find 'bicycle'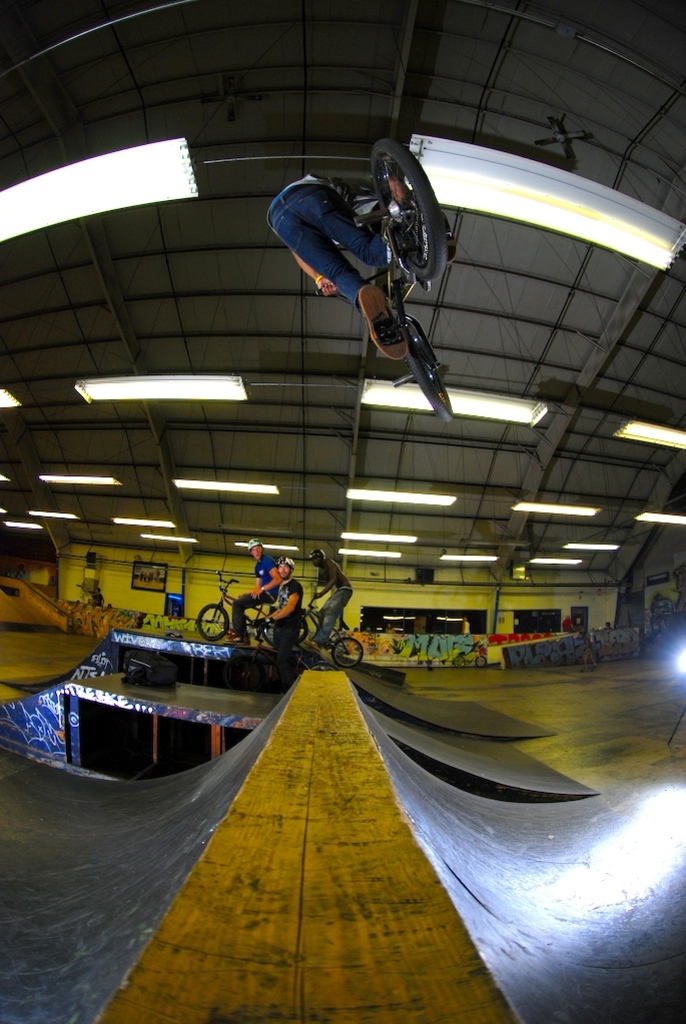
{"left": 191, "top": 570, "right": 276, "bottom": 646}
